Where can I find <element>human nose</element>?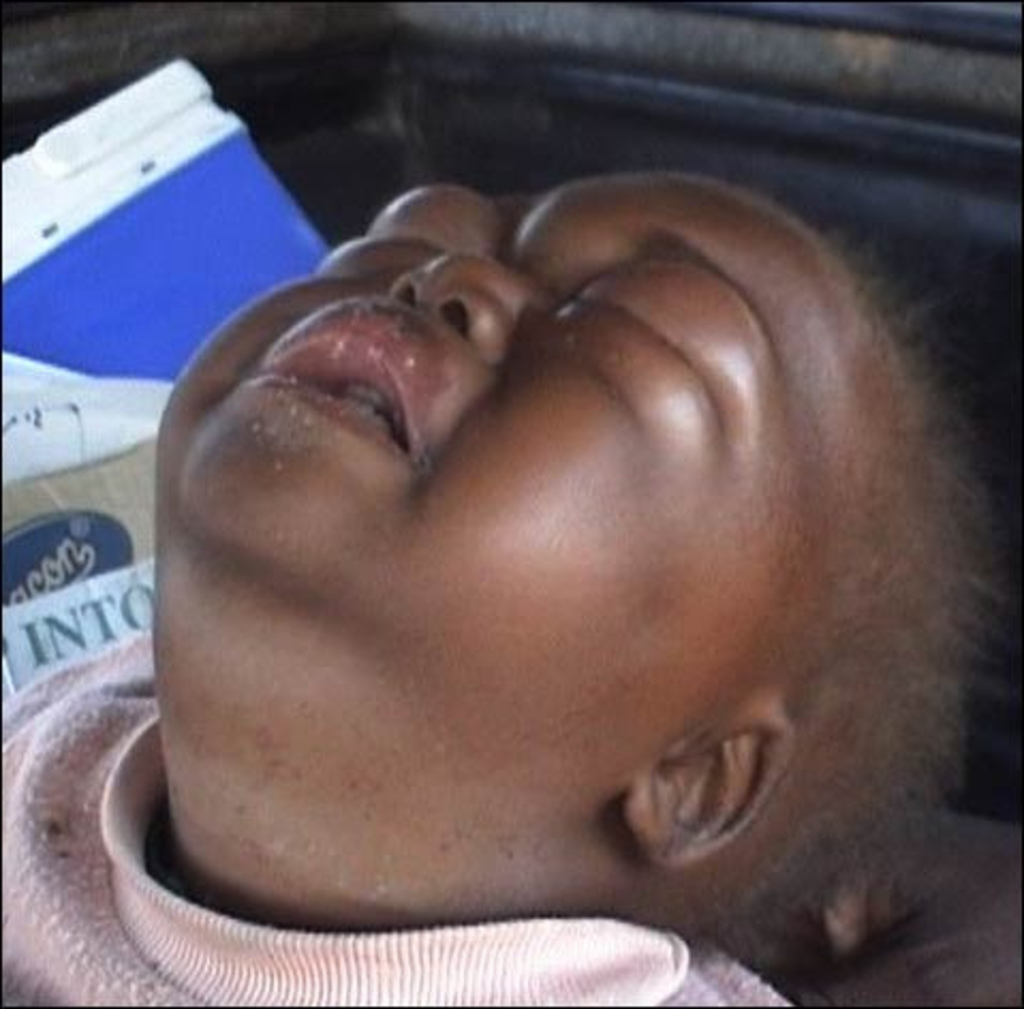
You can find it at <region>389, 248, 543, 372</region>.
